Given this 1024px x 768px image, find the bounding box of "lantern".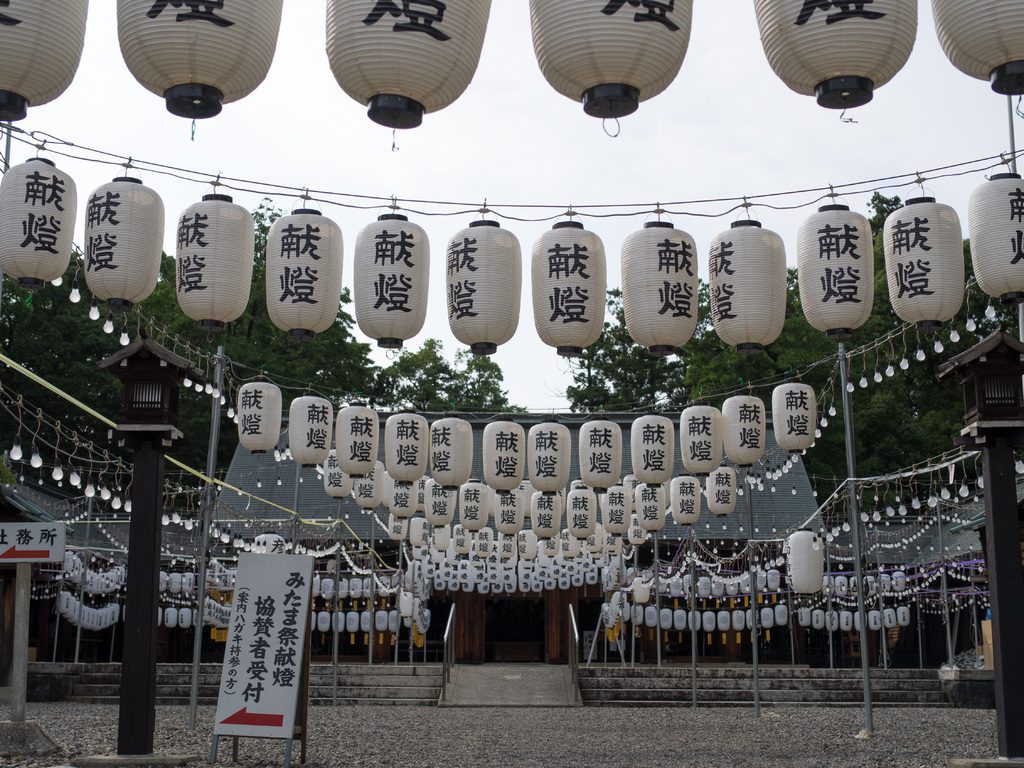
crop(328, 0, 492, 151).
